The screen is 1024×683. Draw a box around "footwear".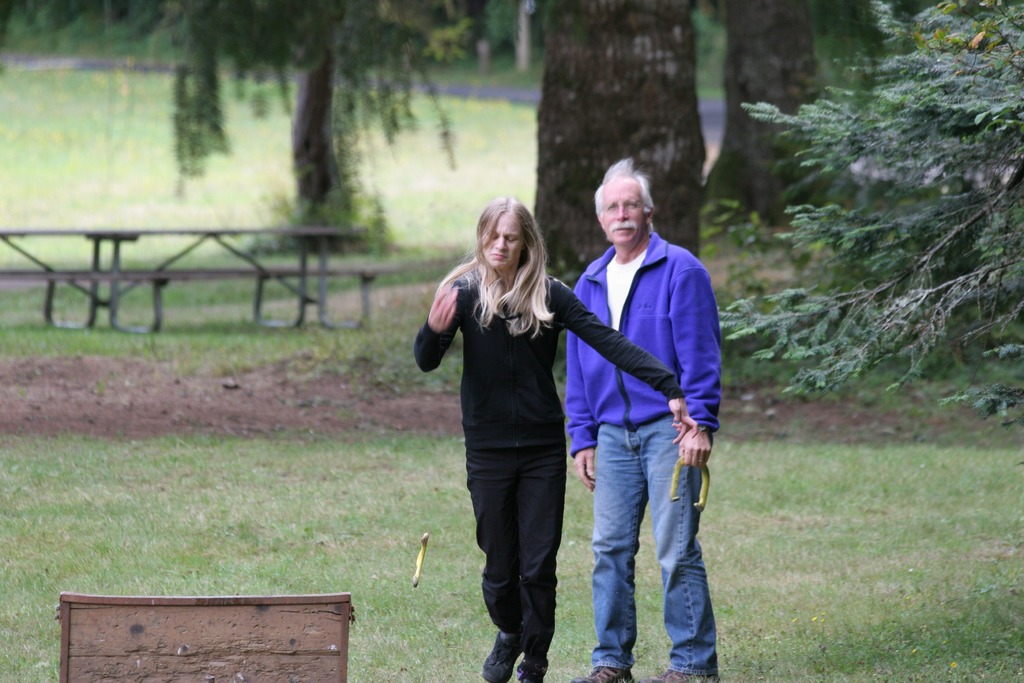
(x1=479, y1=629, x2=526, y2=682).
